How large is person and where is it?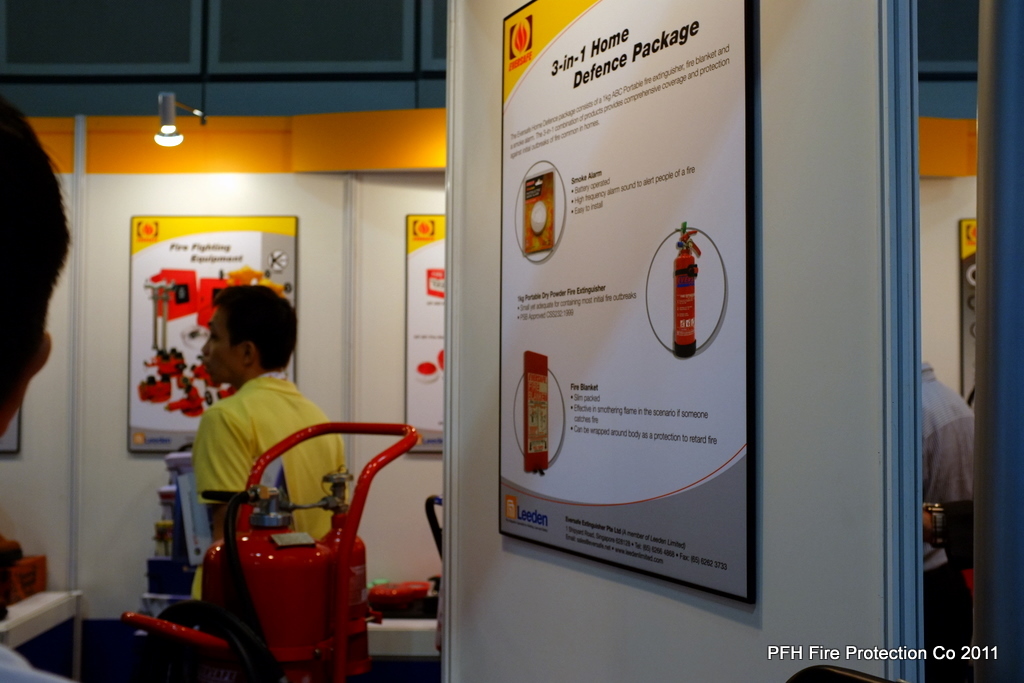
Bounding box: 0,90,78,682.
